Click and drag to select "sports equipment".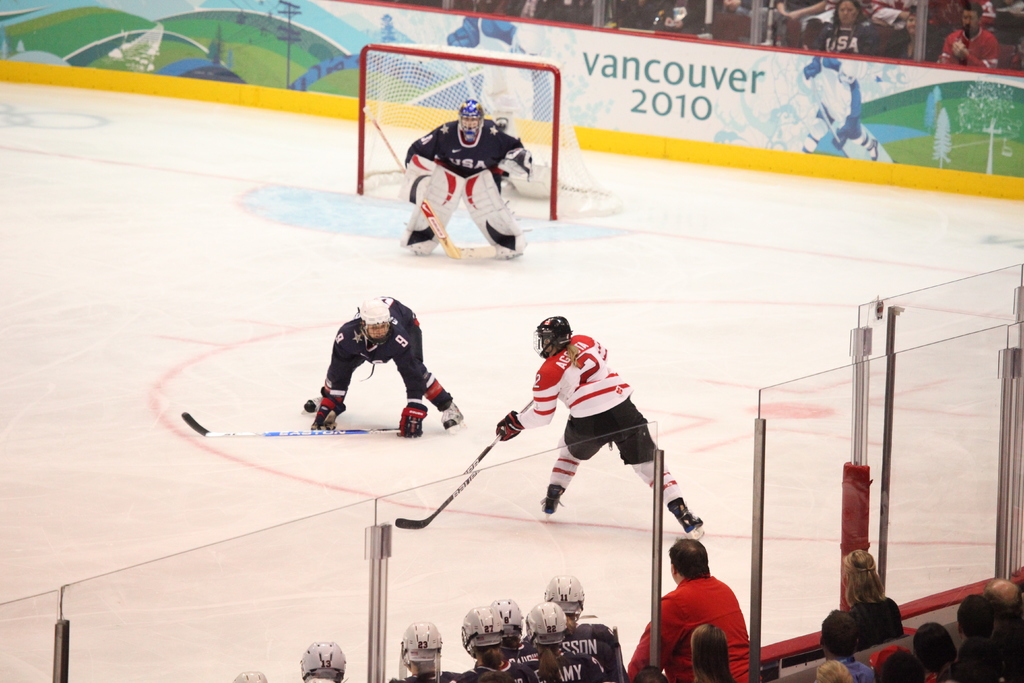
Selection: Rect(361, 304, 392, 348).
